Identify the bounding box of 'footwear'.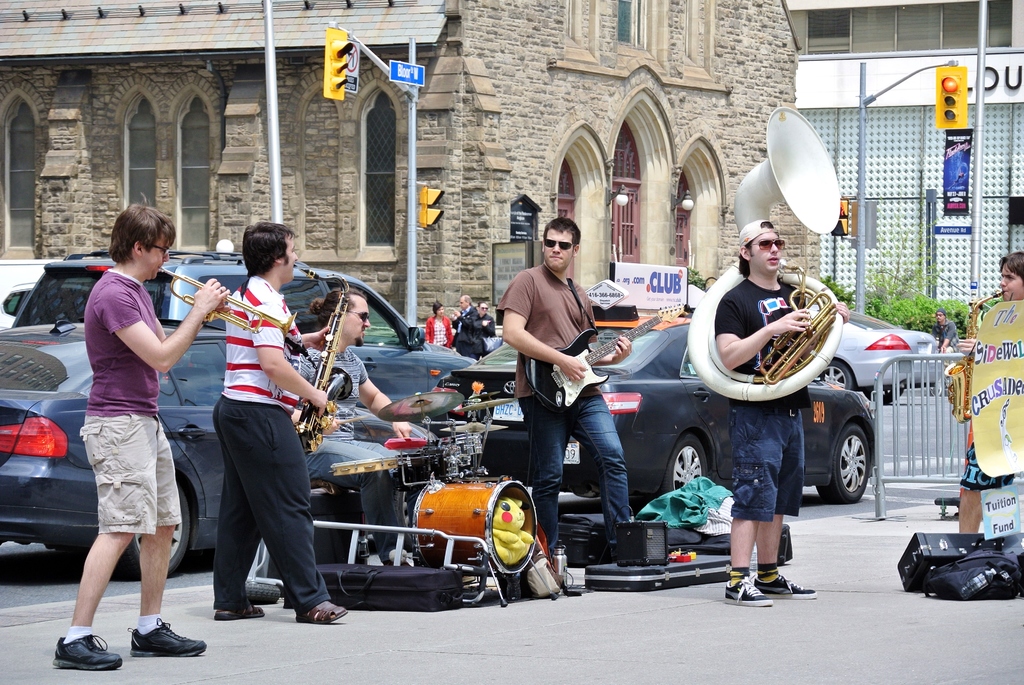
bbox=[216, 599, 266, 618].
